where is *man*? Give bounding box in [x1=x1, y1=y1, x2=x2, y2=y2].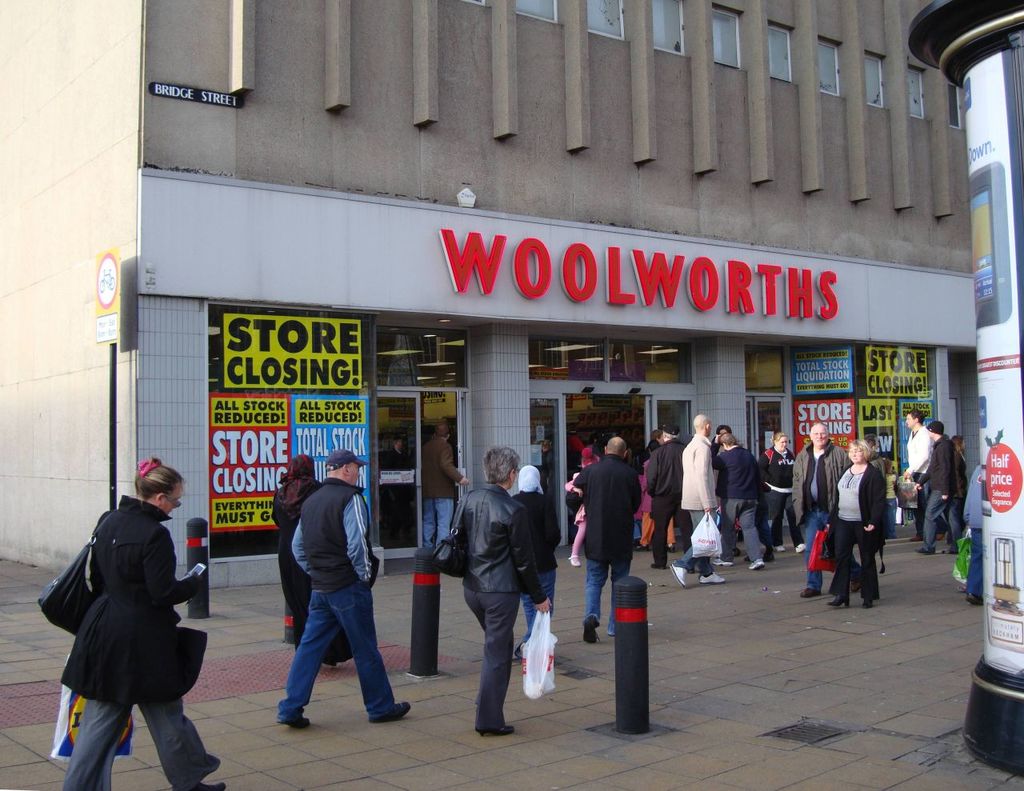
[x1=708, y1=431, x2=770, y2=578].
